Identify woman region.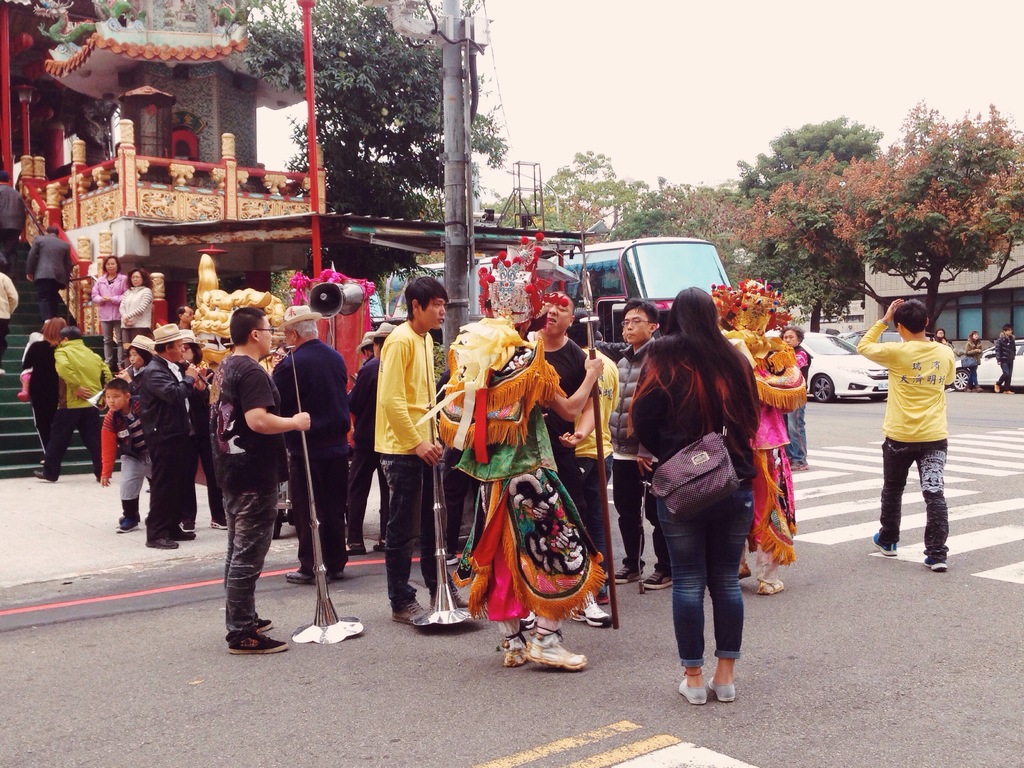
Region: crop(92, 256, 127, 368).
